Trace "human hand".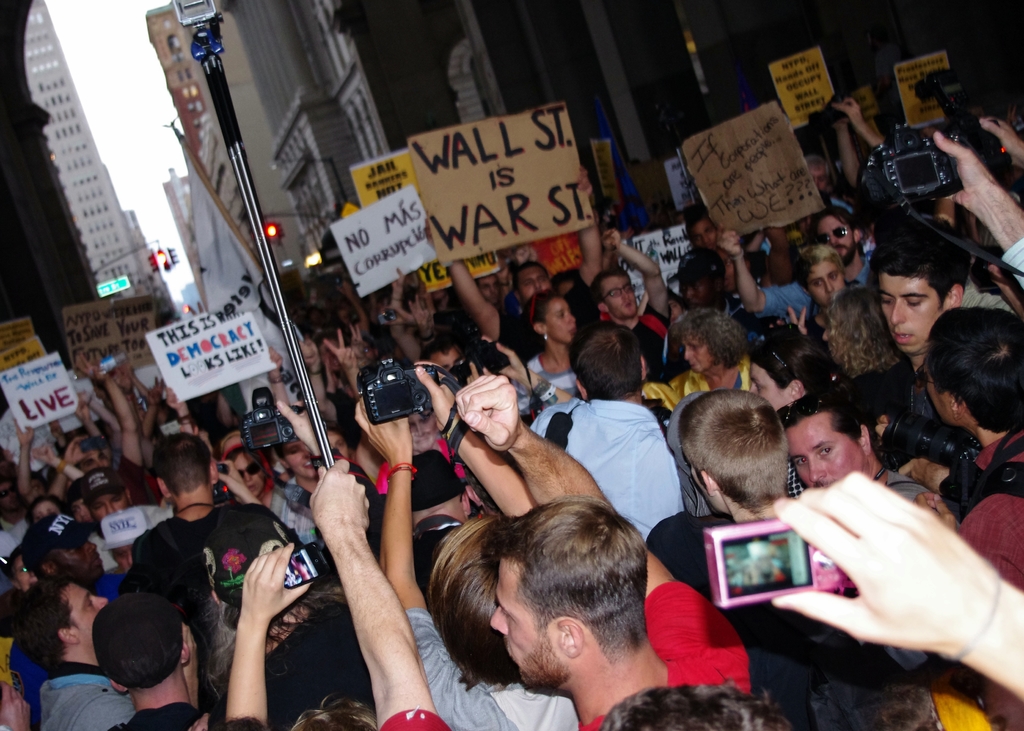
Traced to [left=578, top=165, right=593, bottom=197].
